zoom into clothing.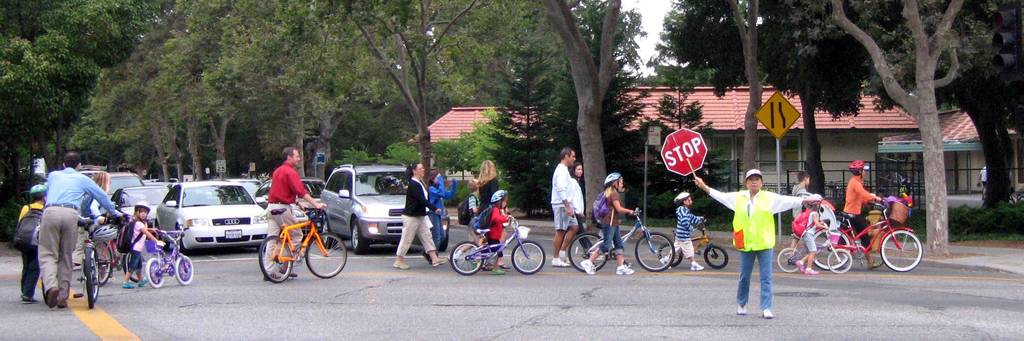
Zoom target: <box>396,175,435,259</box>.
